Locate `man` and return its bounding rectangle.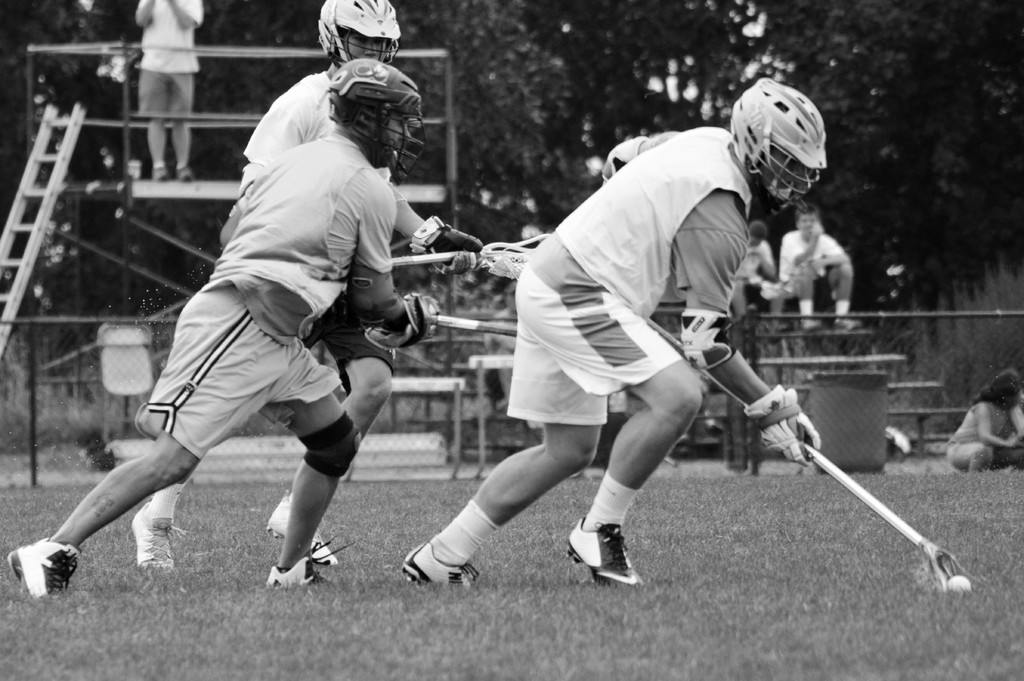
x1=400 y1=78 x2=833 y2=593.
